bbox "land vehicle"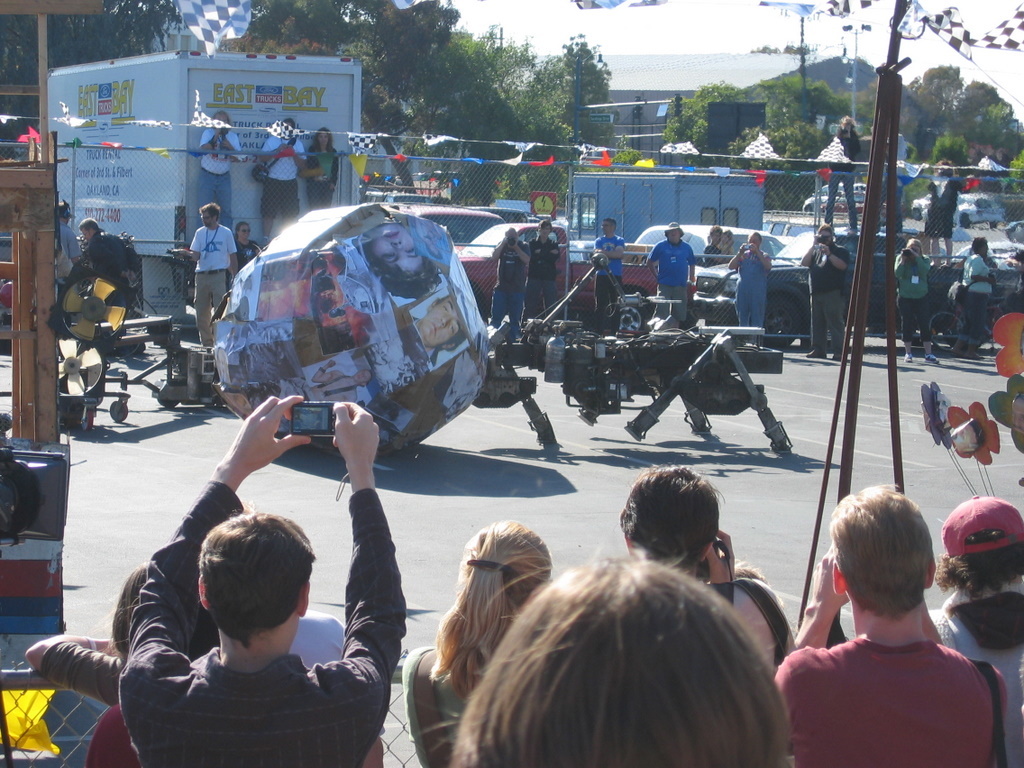
rect(689, 224, 1023, 351)
